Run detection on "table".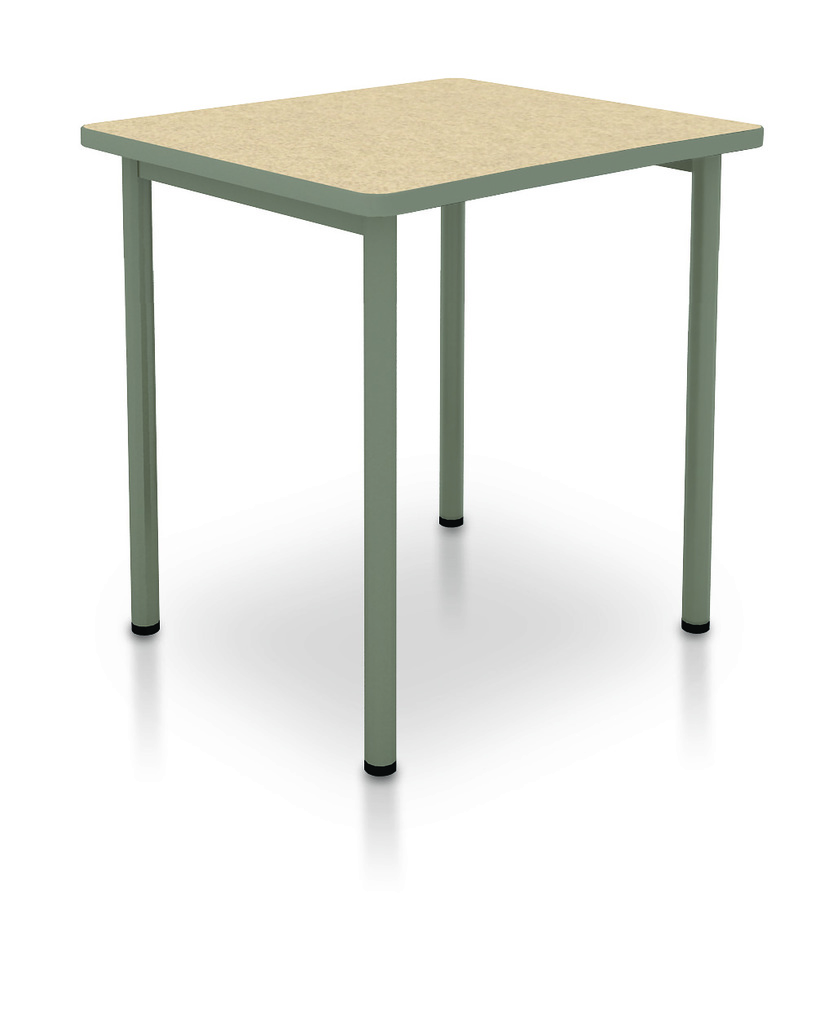
Result: Rect(100, 83, 734, 688).
